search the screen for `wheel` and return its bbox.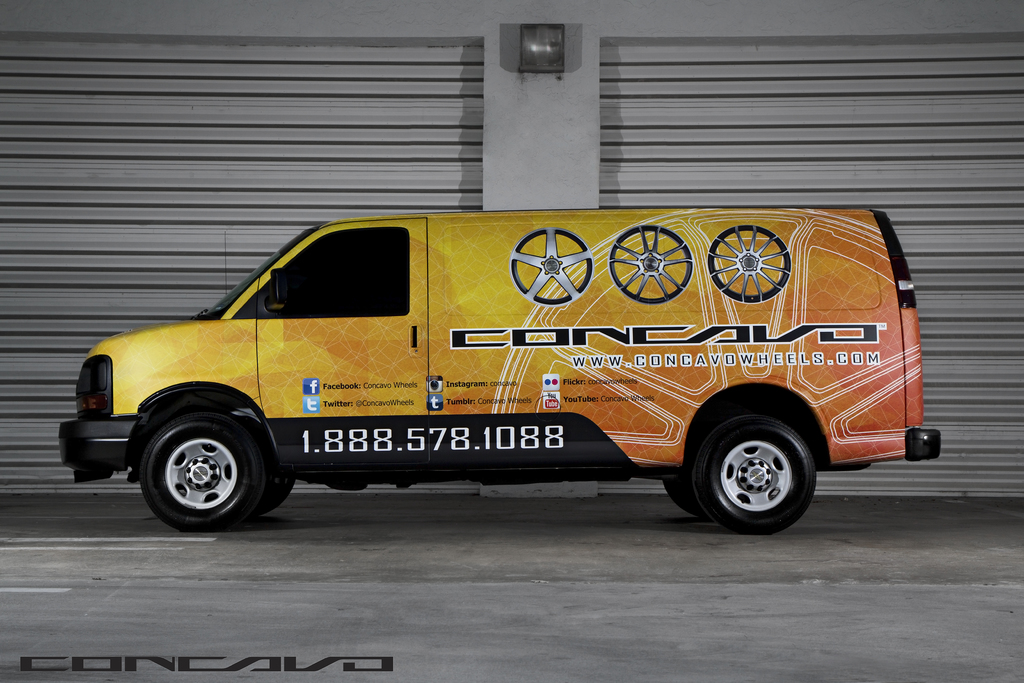
Found: (707,224,791,303).
